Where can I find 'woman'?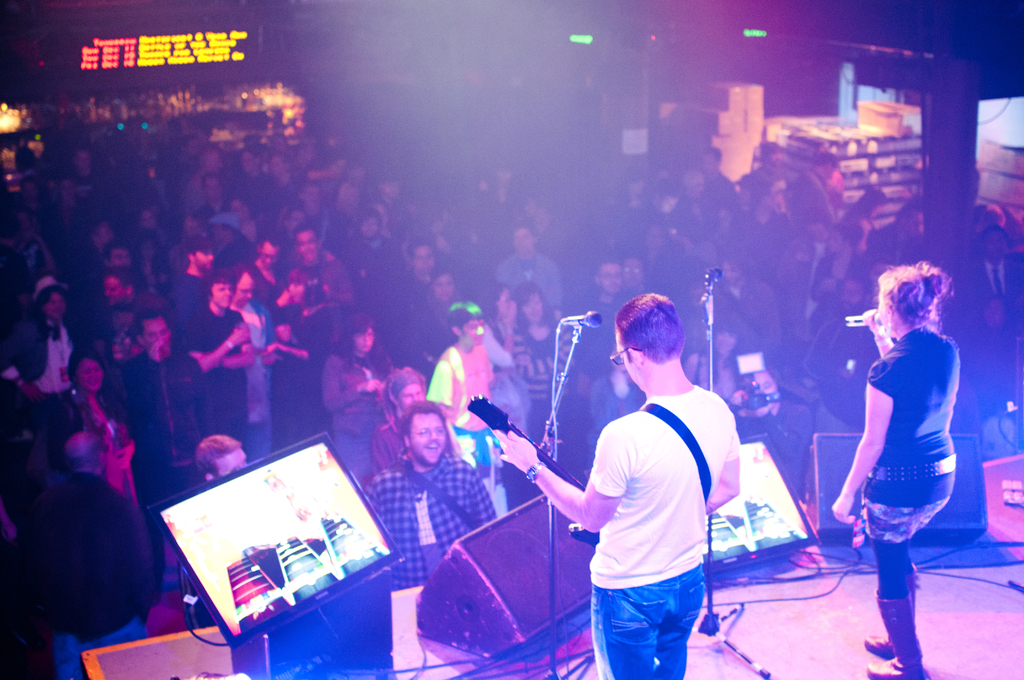
You can find it at crop(333, 205, 388, 288).
